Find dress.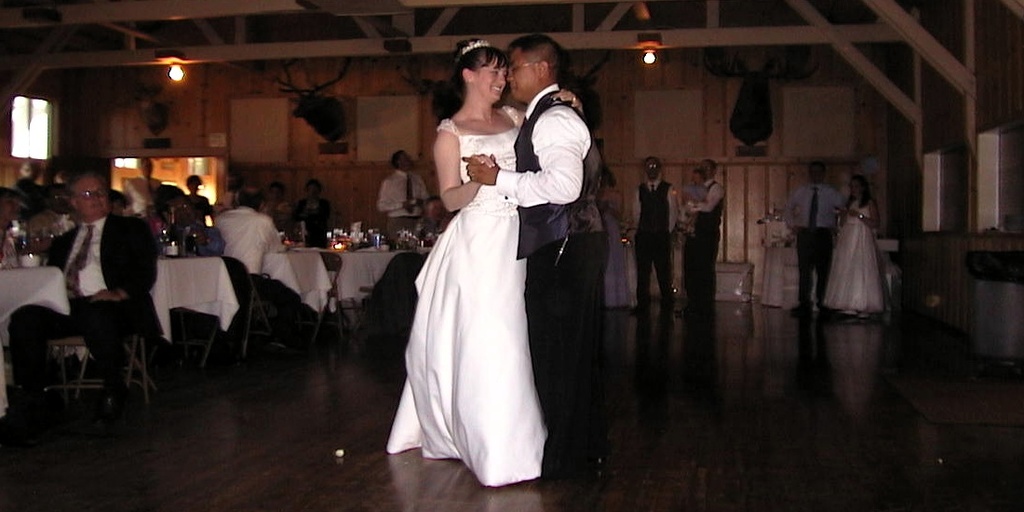
bbox(817, 200, 889, 317).
